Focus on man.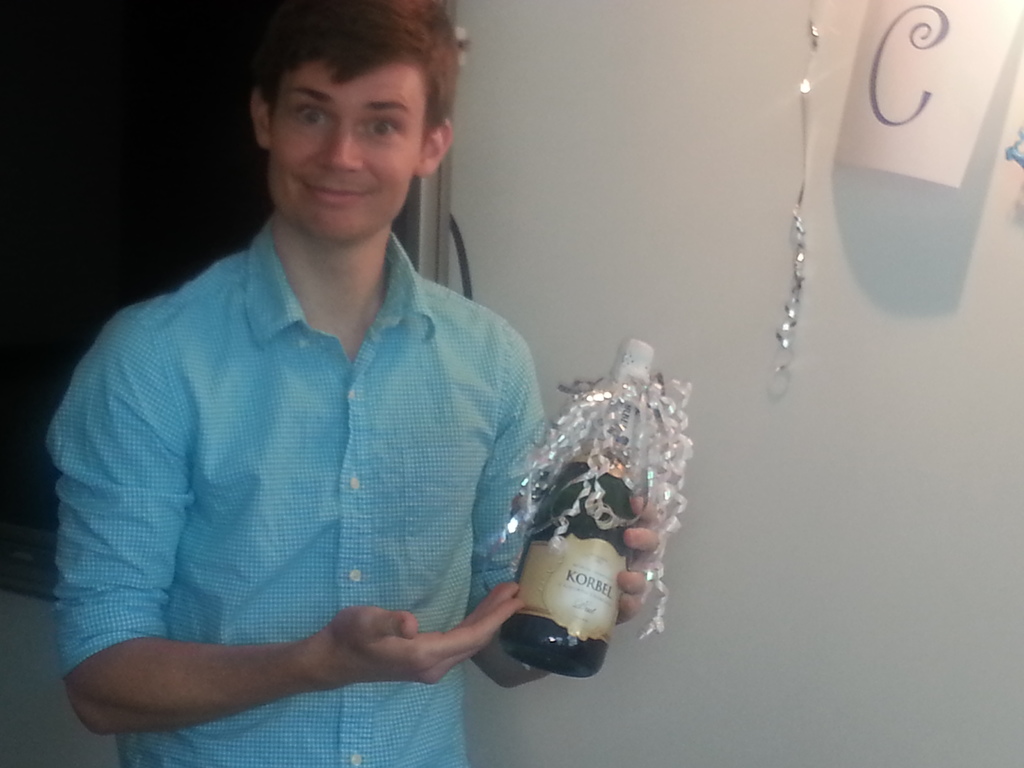
Focused at BBox(51, 6, 612, 752).
